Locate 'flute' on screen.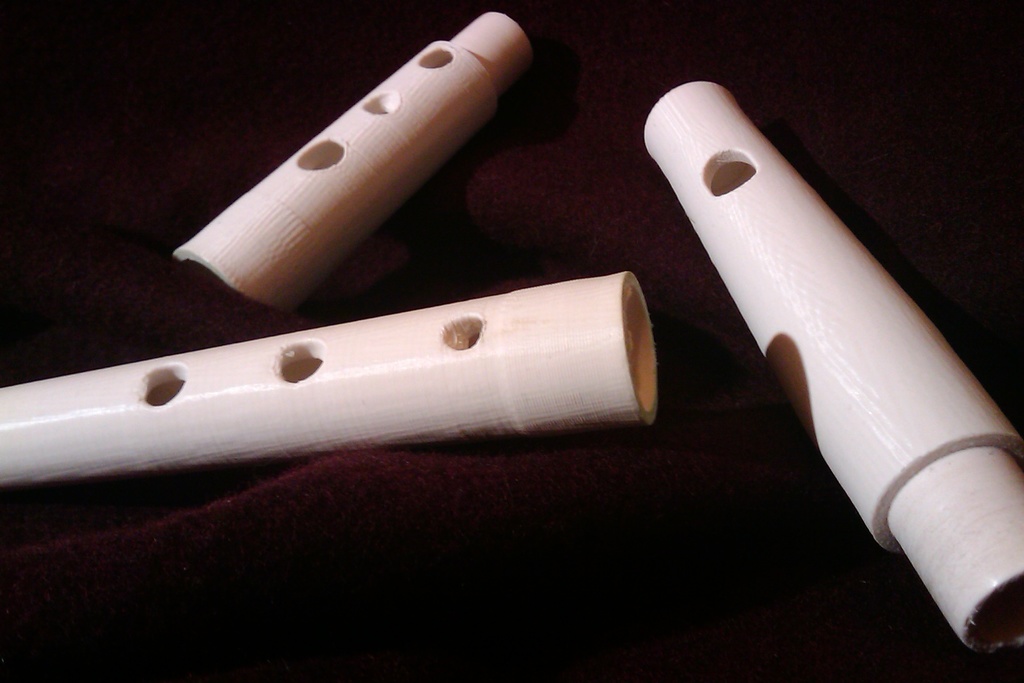
On screen at box(643, 81, 1023, 654).
